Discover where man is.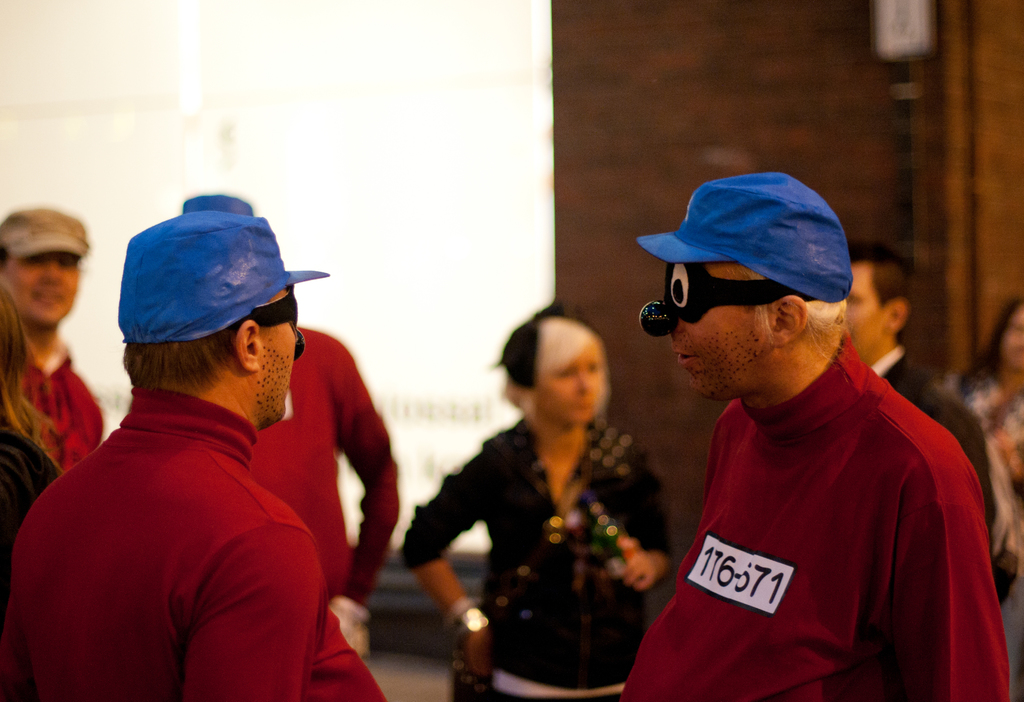
Discovered at BBox(4, 209, 388, 701).
